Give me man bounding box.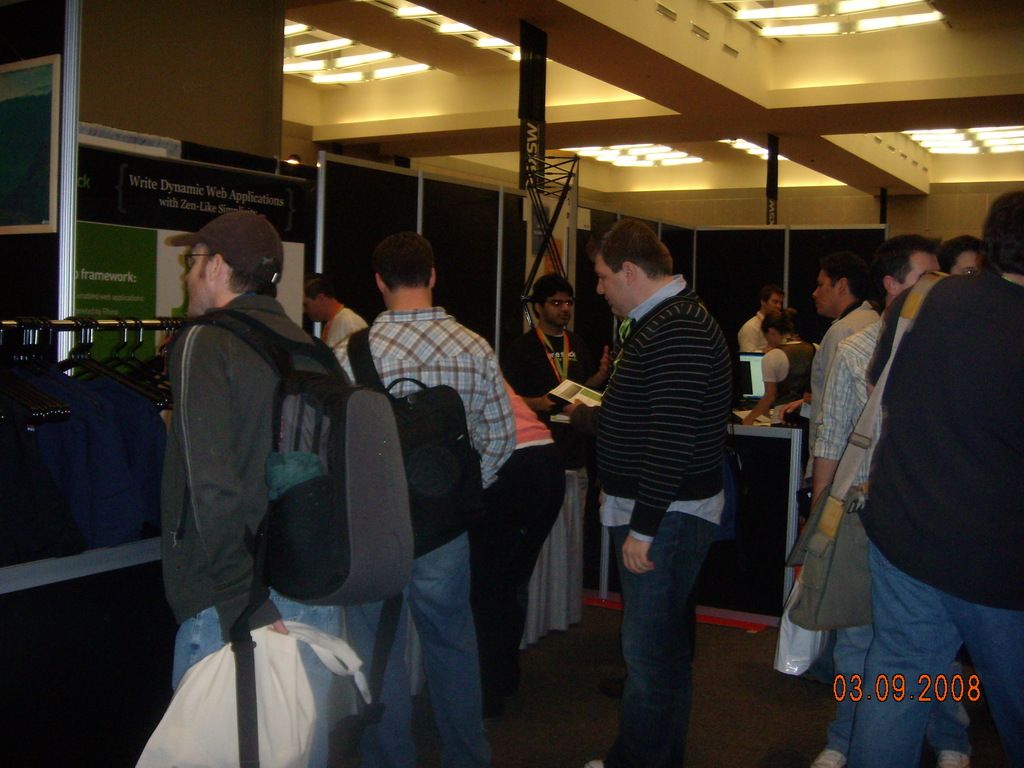
box=[803, 248, 880, 512].
